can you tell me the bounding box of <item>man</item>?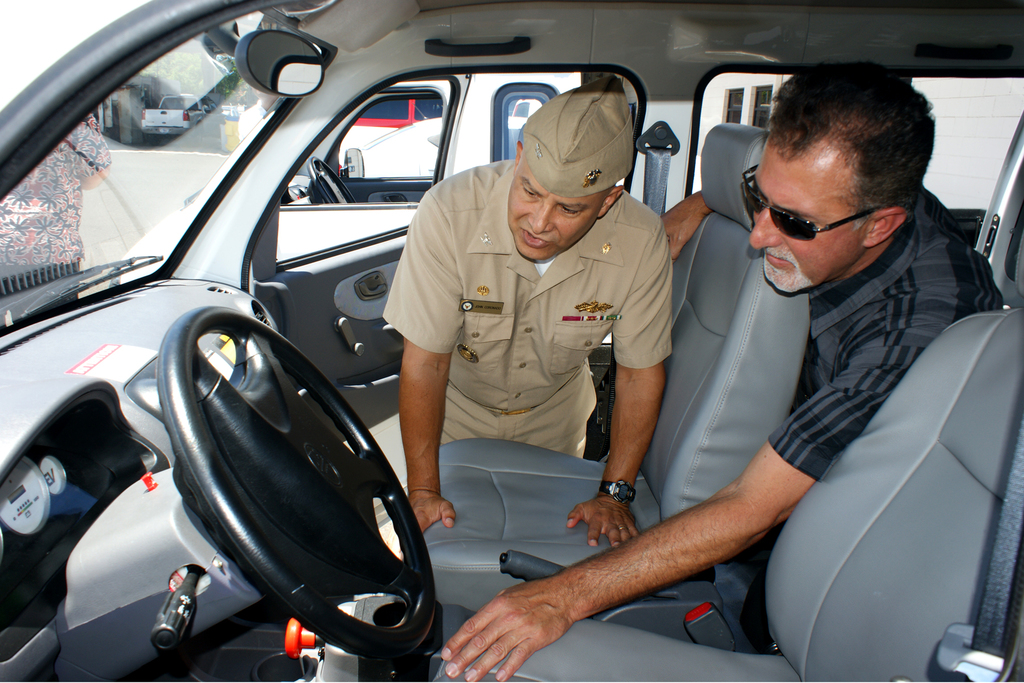
[left=382, top=71, right=671, bottom=534].
